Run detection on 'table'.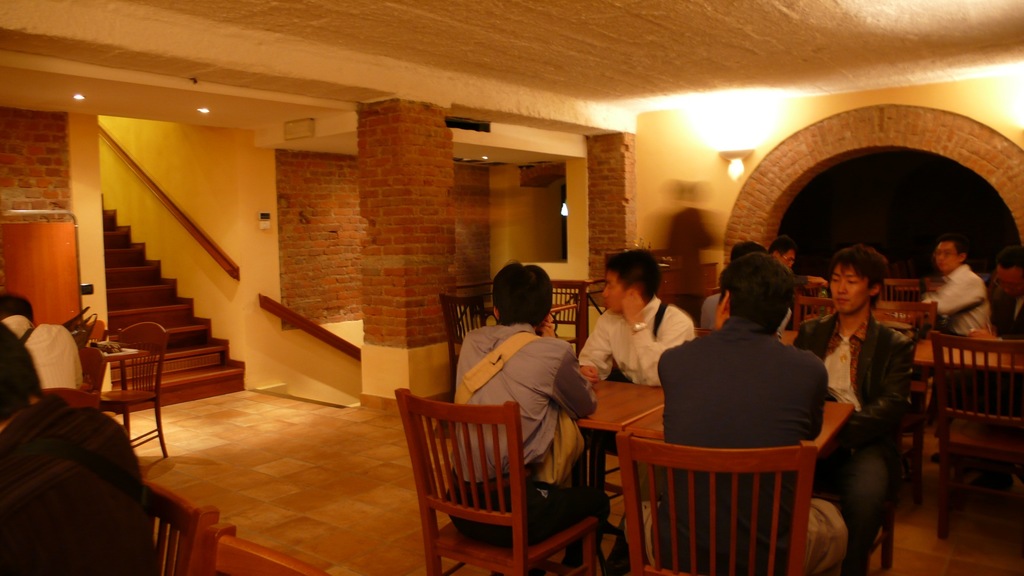
Result: box(622, 402, 858, 575).
